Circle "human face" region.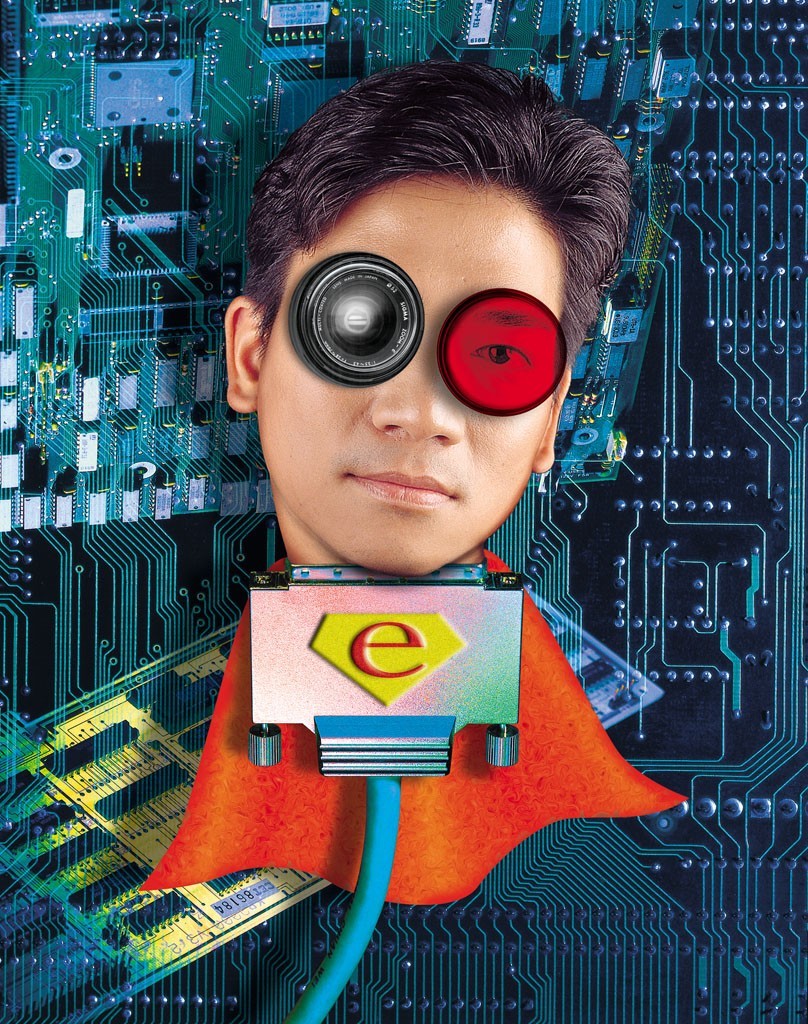
Region: 256,175,568,576.
